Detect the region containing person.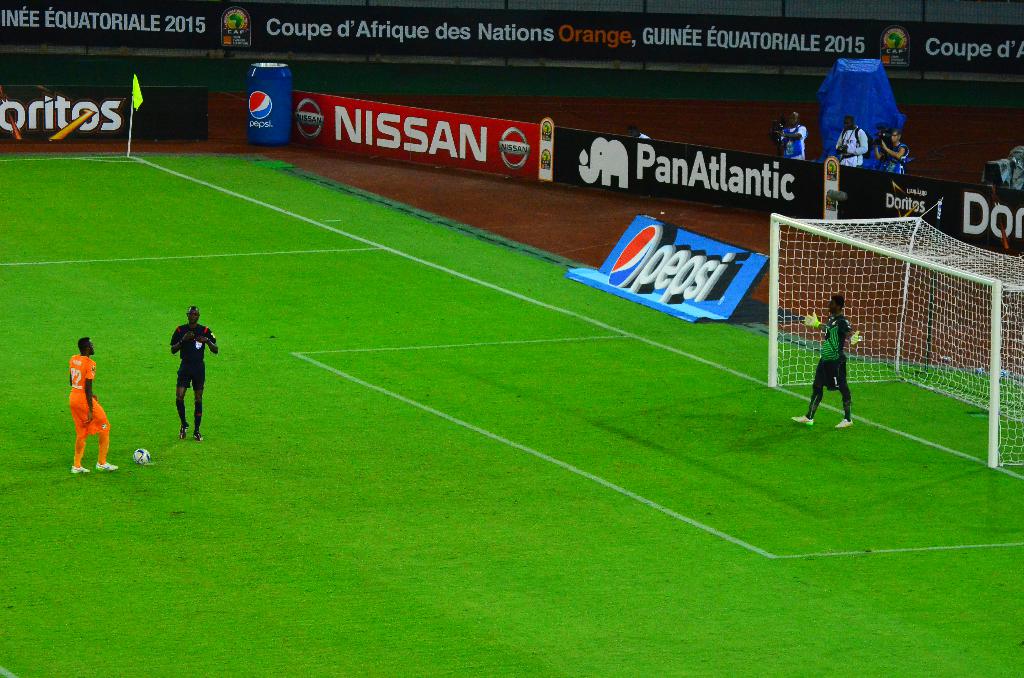
67, 332, 119, 476.
